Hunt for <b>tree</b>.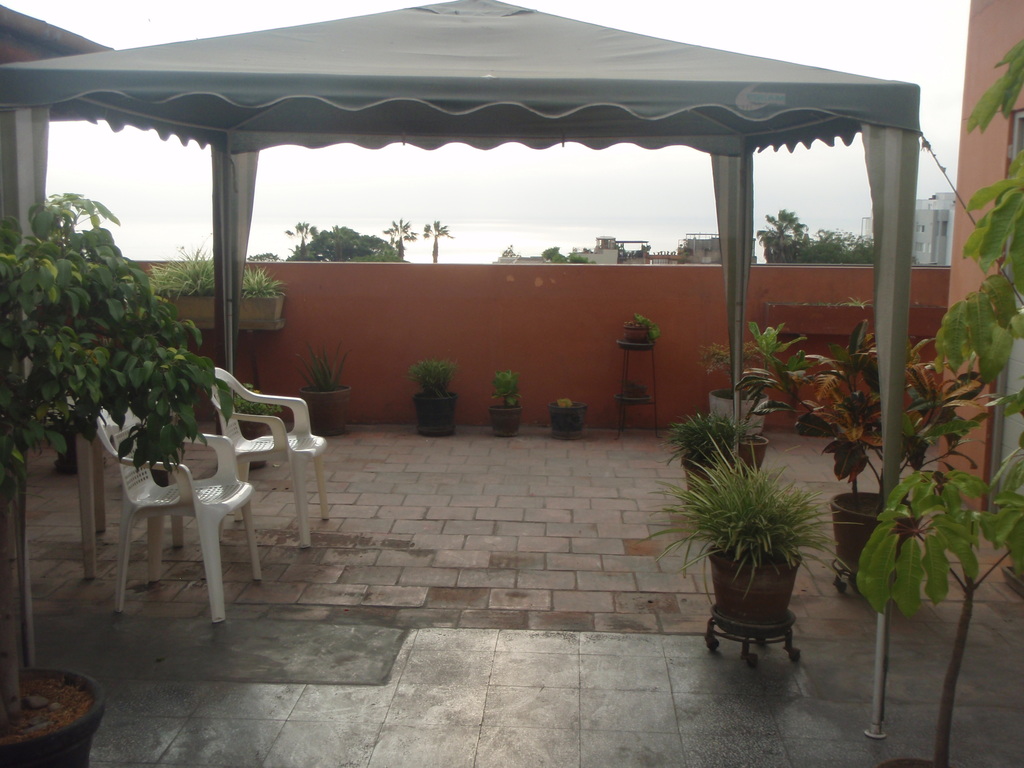
Hunted down at 865, 33, 1023, 767.
